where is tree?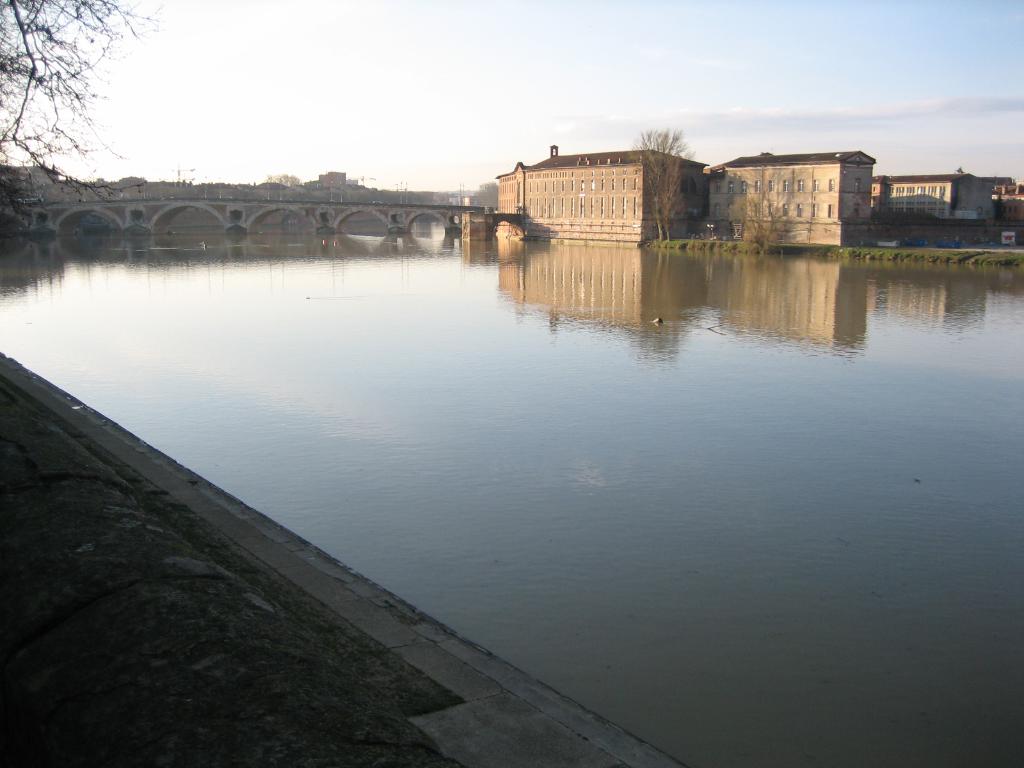
(729, 162, 827, 252).
